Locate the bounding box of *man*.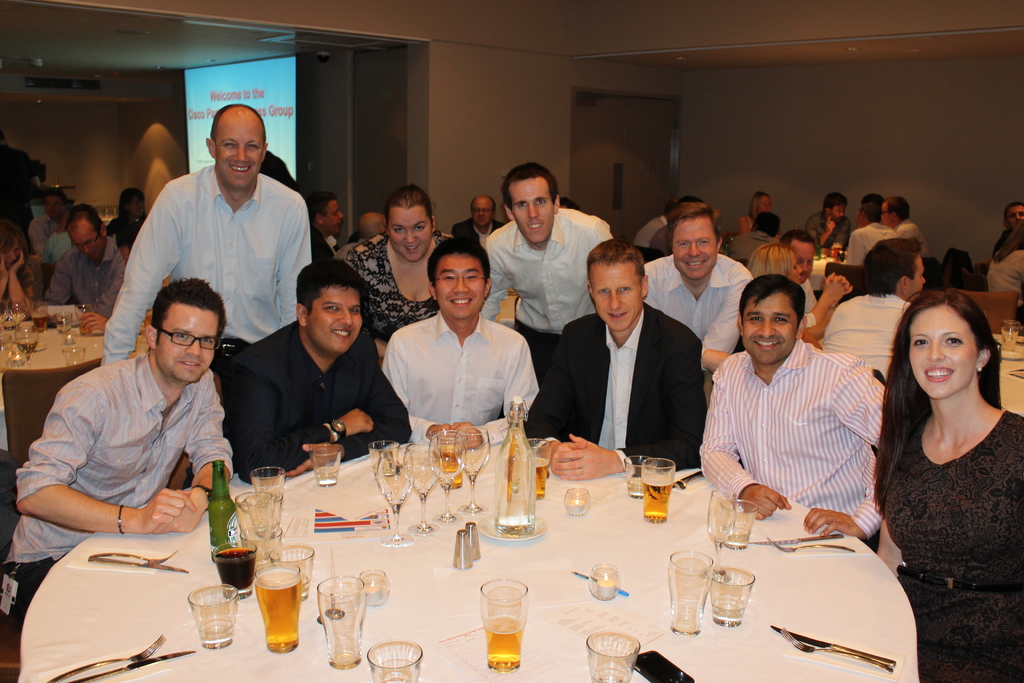
Bounding box: bbox=[217, 261, 412, 484].
